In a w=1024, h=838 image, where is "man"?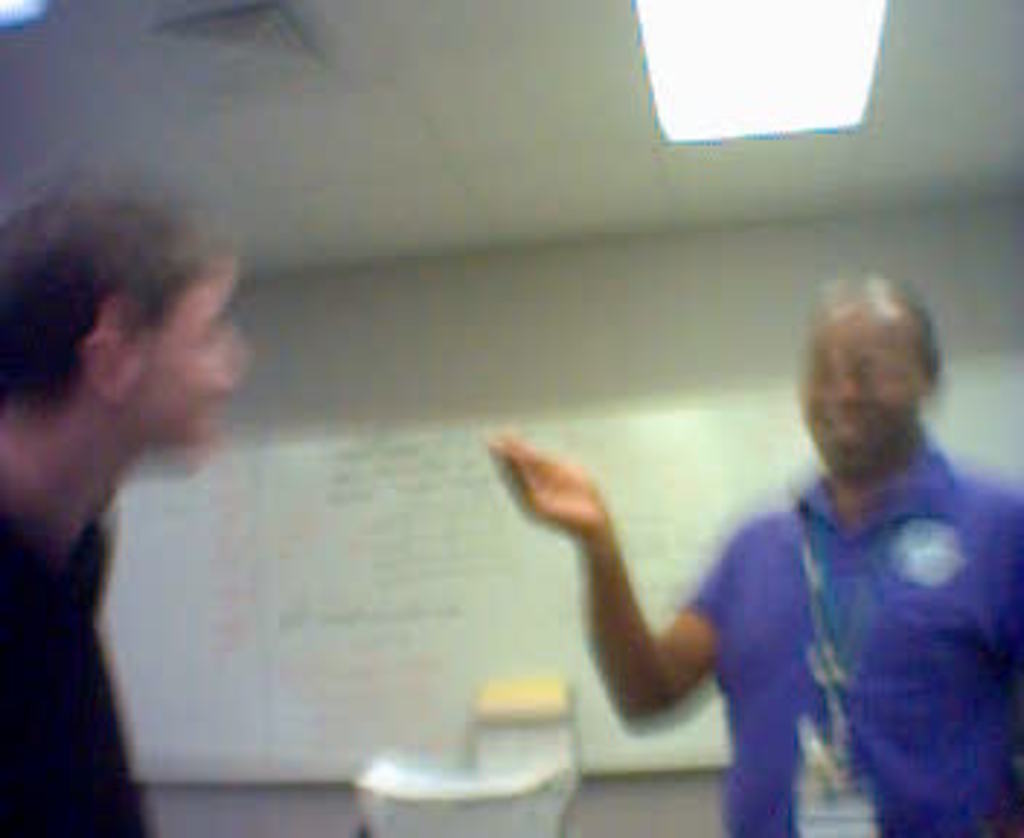
crop(486, 282, 1021, 835).
